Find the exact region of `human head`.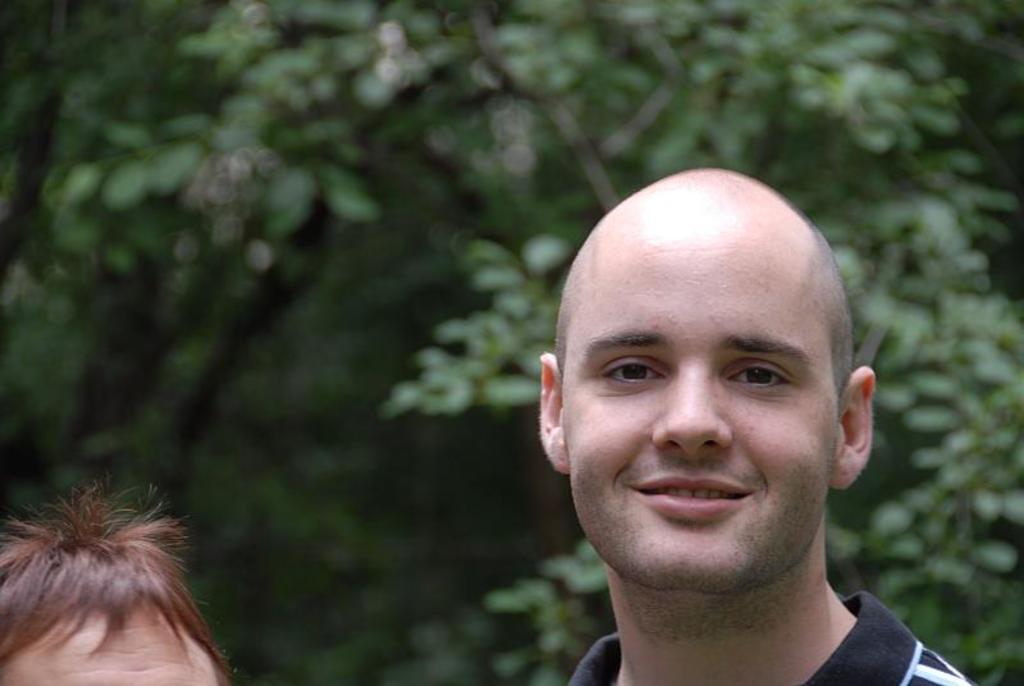
Exact region: region(0, 470, 244, 685).
